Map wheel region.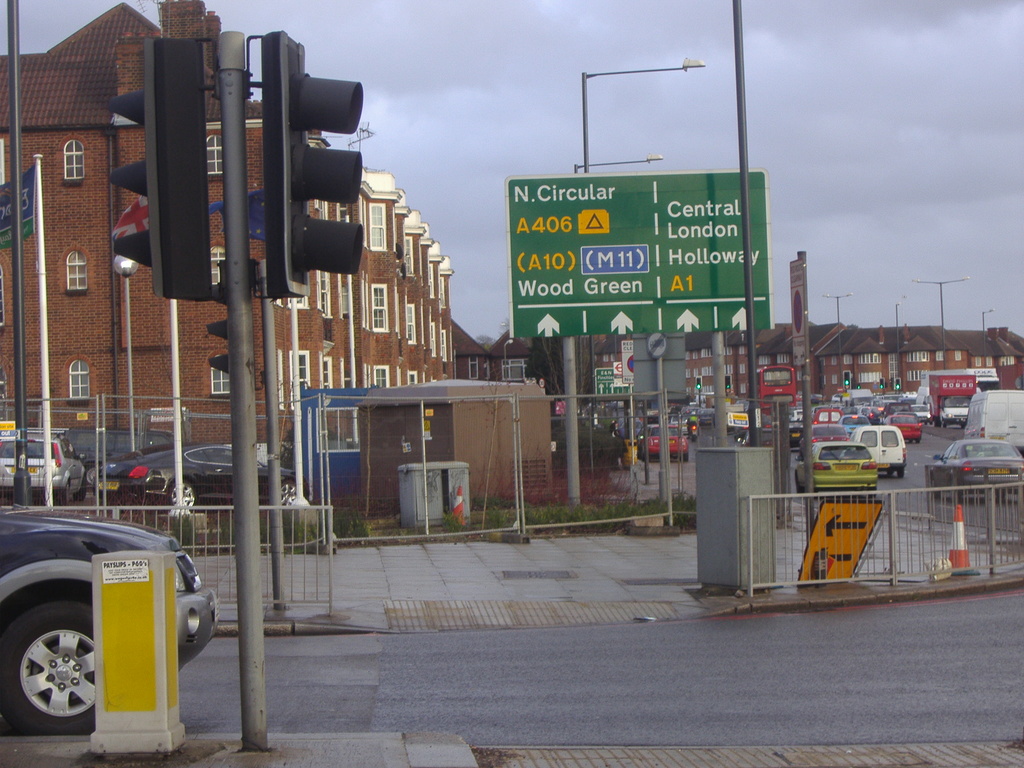
Mapped to detection(888, 465, 894, 476).
